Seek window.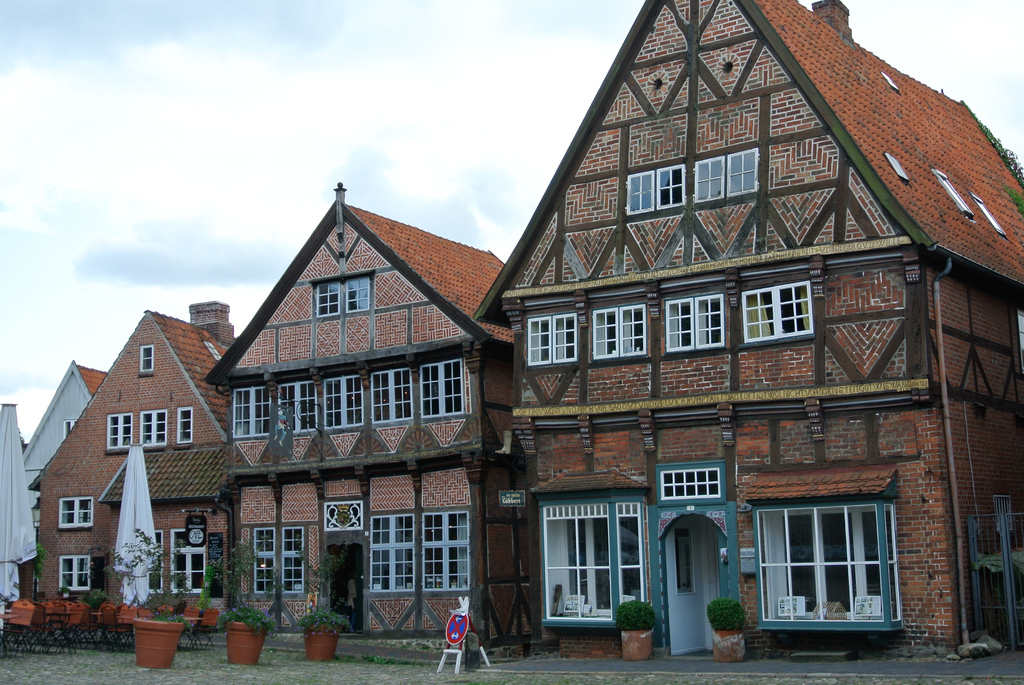
58, 556, 92, 588.
